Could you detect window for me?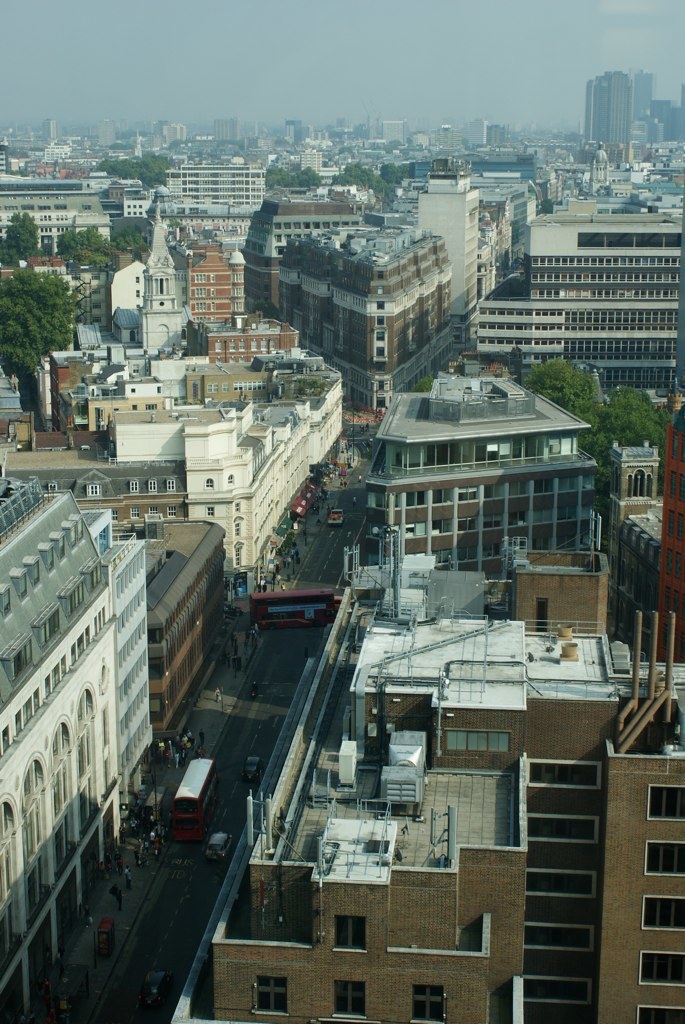
Detection result: 641:837:684:880.
